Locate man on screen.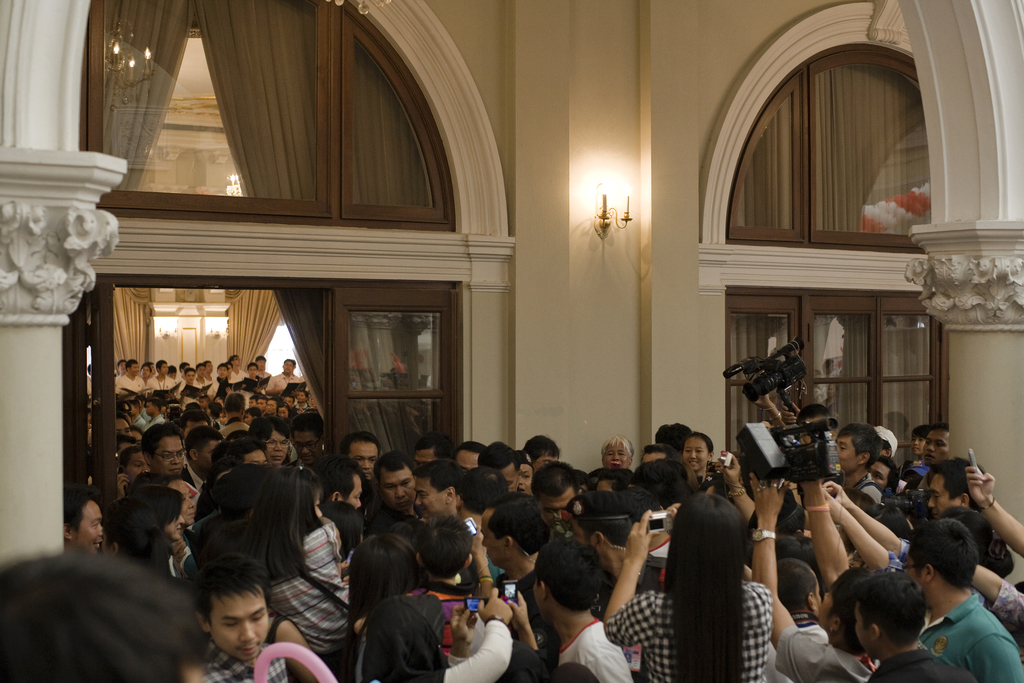
On screen at rect(522, 432, 562, 470).
